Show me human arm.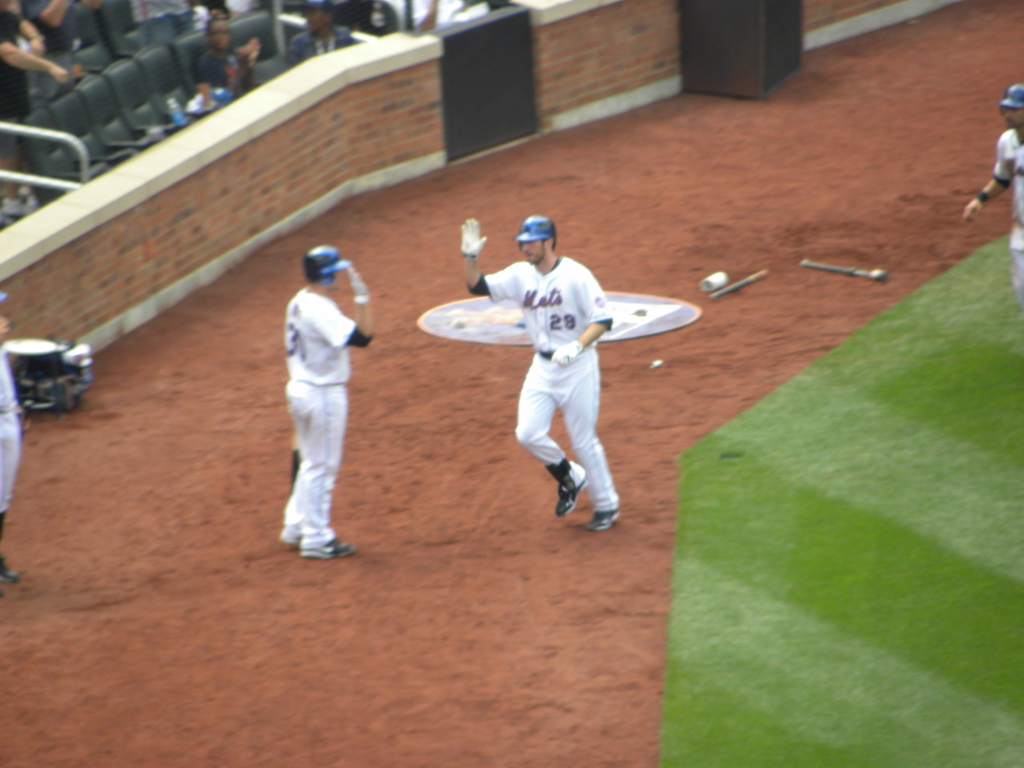
human arm is here: BBox(551, 276, 619, 368).
